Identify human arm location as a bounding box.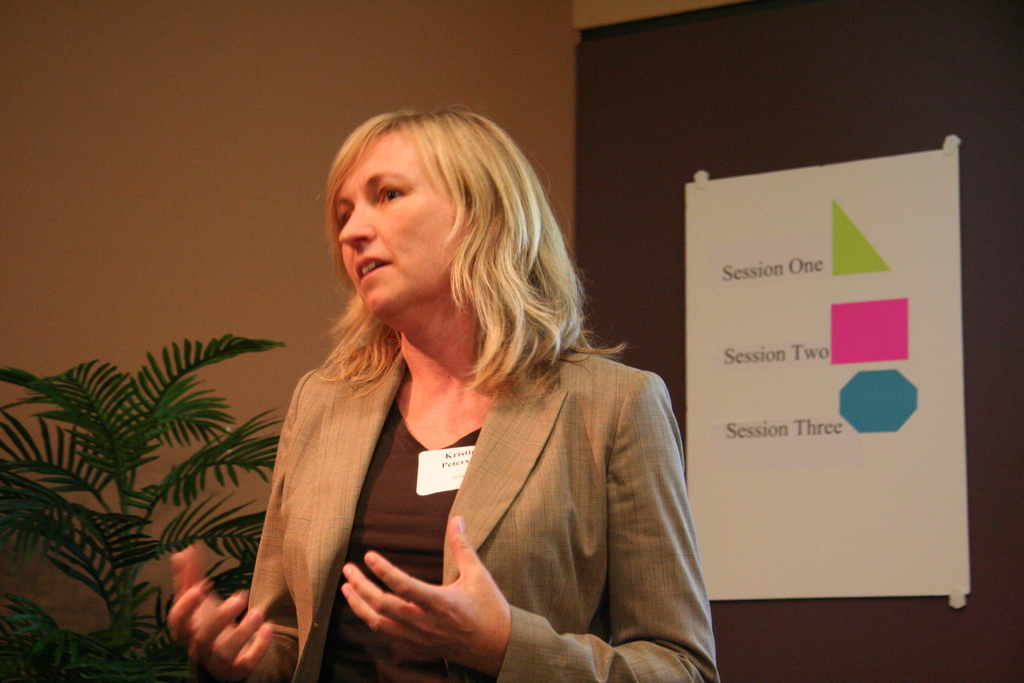
(263, 356, 388, 643).
